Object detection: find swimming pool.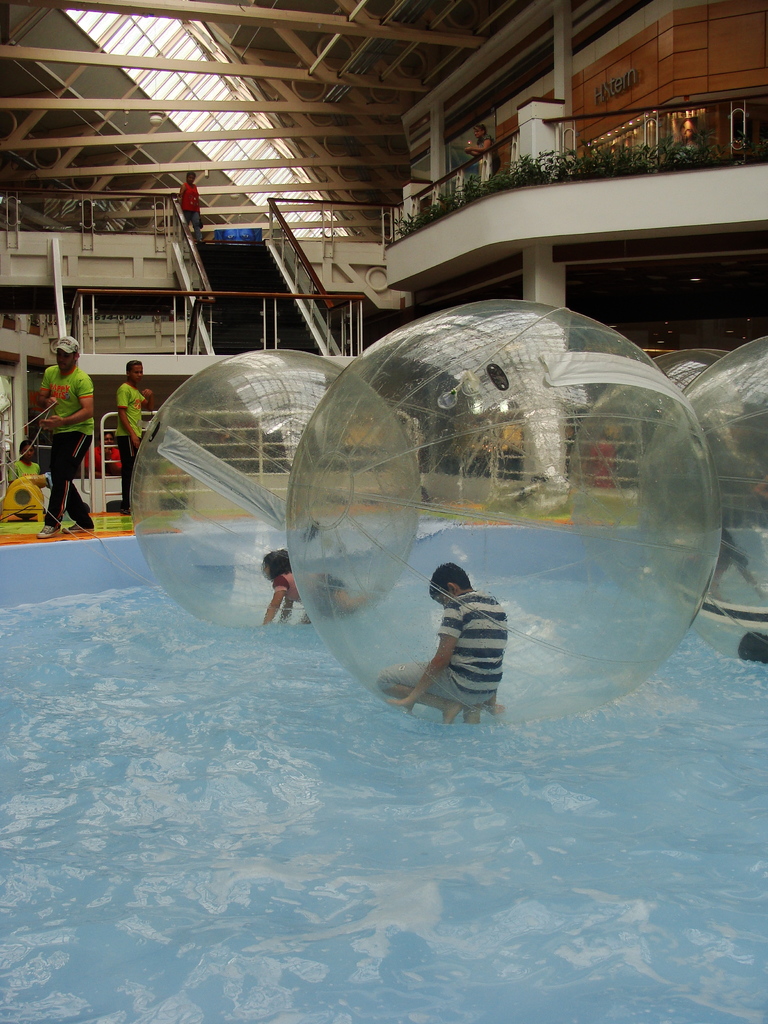
region(0, 531, 767, 1023).
